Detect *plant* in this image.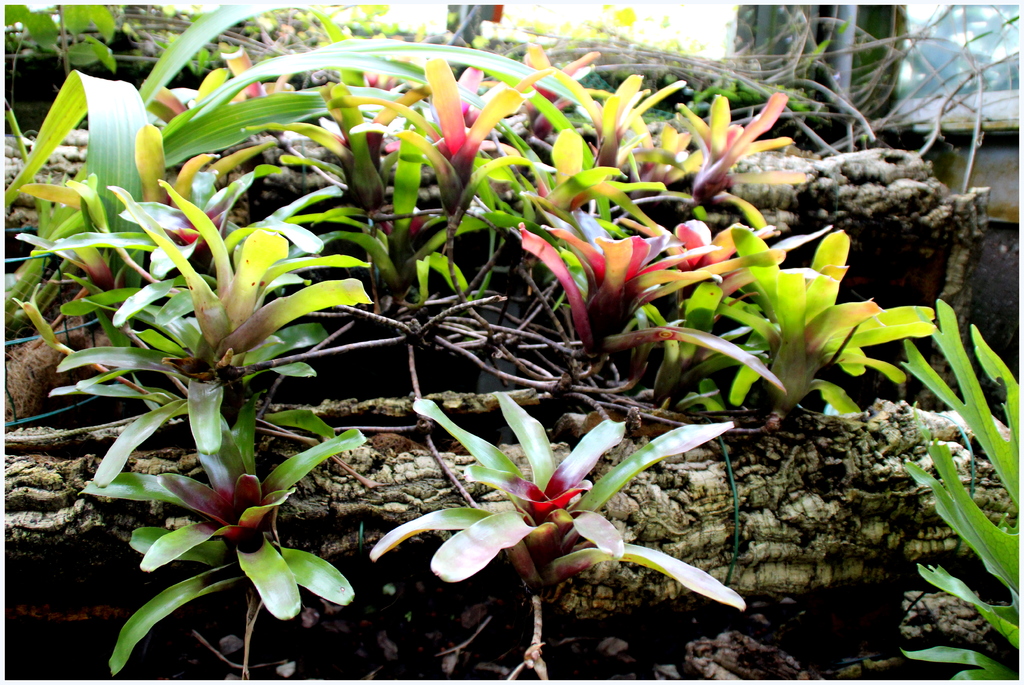
Detection: bbox(899, 296, 1023, 684).
